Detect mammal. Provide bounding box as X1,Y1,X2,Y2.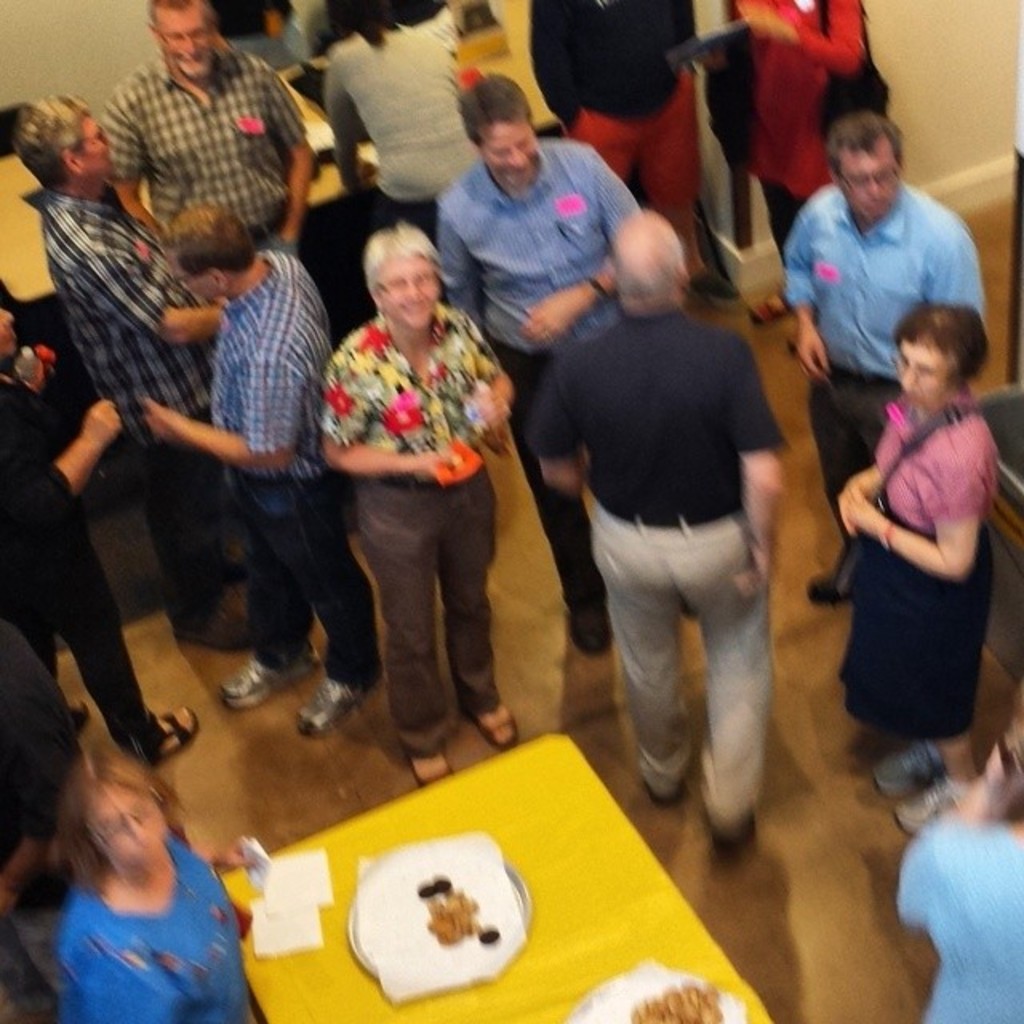
325,214,520,794.
